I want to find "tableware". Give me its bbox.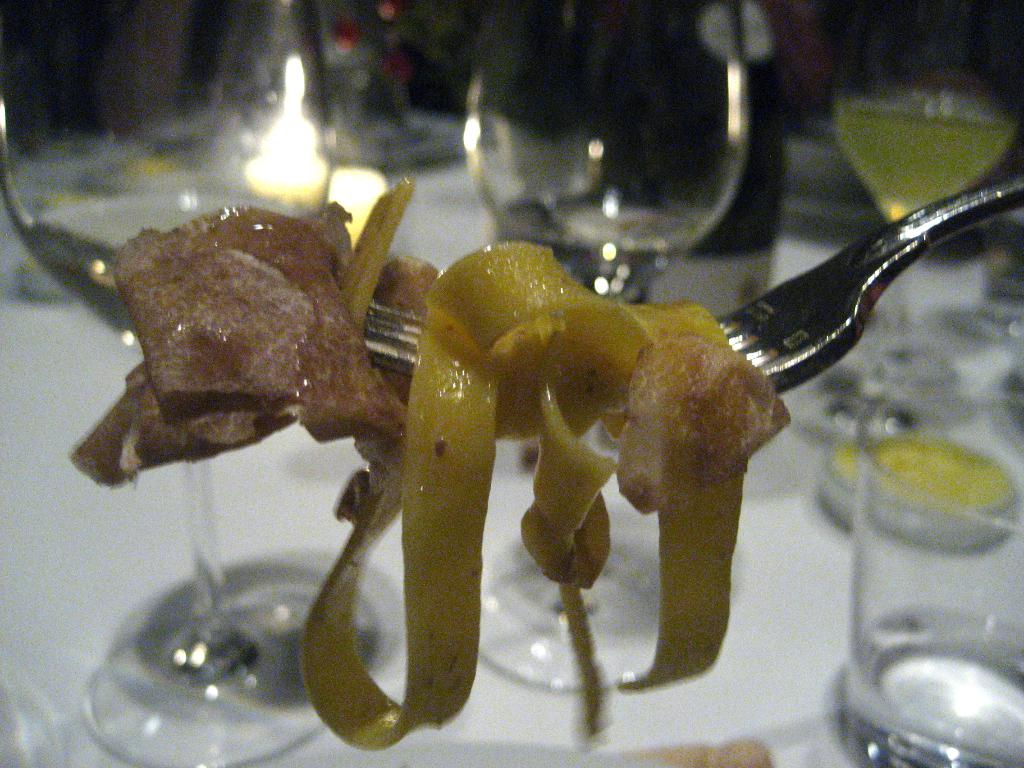
bbox=[850, 392, 1017, 764].
